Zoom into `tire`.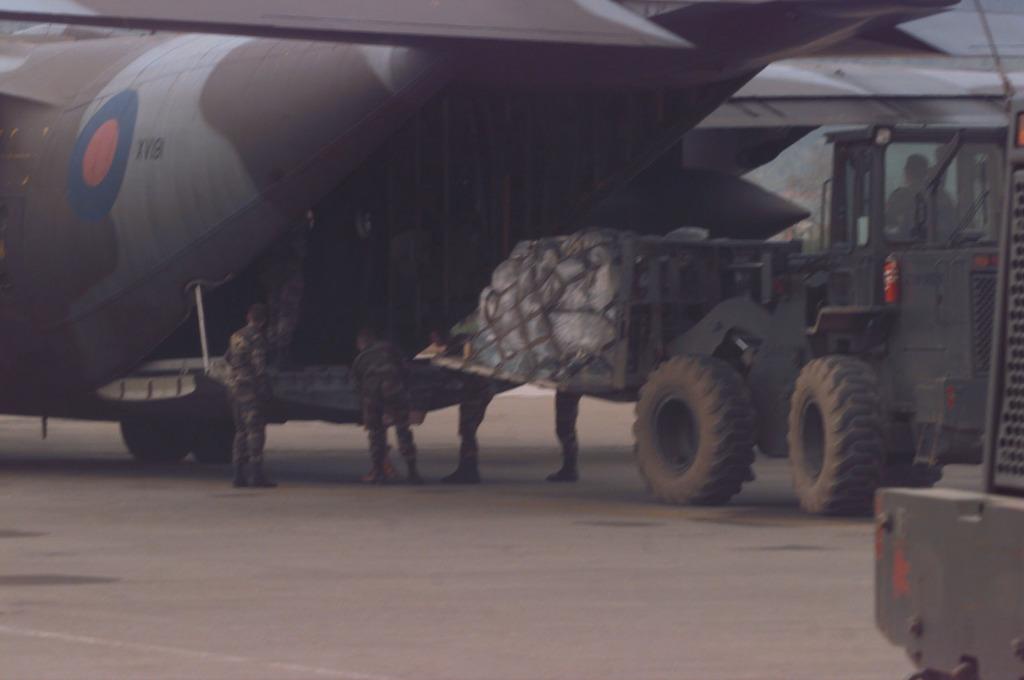
Zoom target: (left=643, top=345, right=782, bottom=510).
